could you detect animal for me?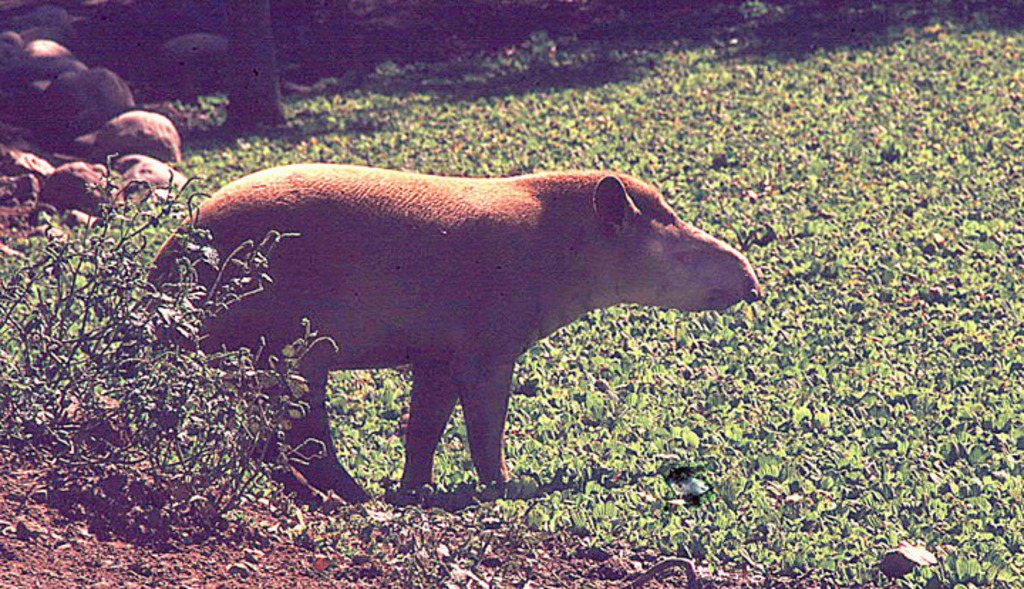
Detection result: 131, 162, 764, 505.
